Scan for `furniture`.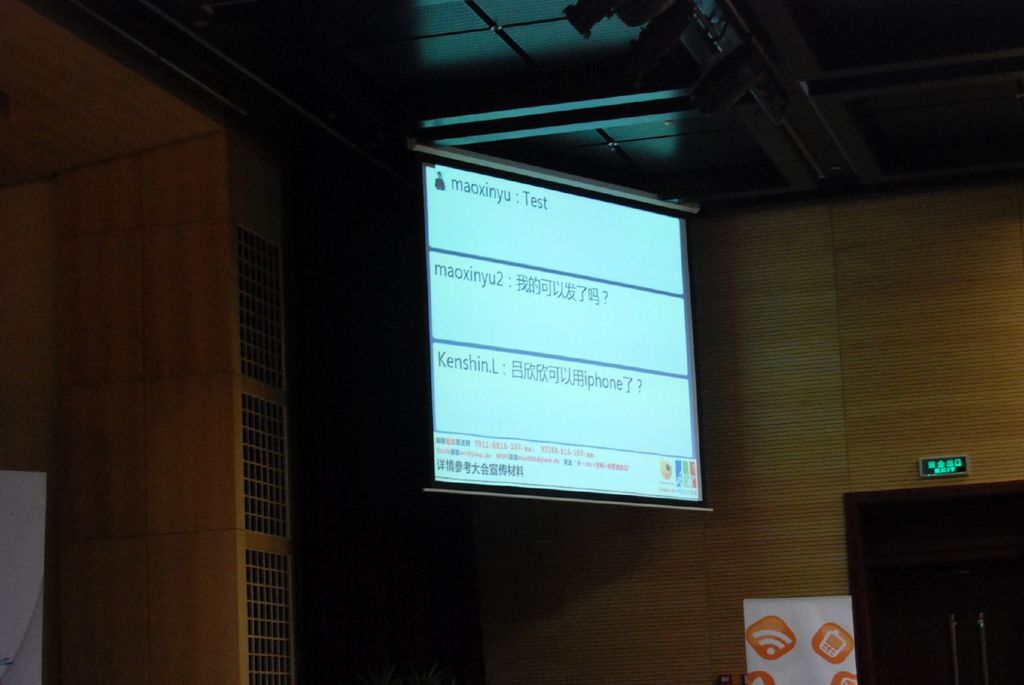
Scan result: 842:479:1023:684.
